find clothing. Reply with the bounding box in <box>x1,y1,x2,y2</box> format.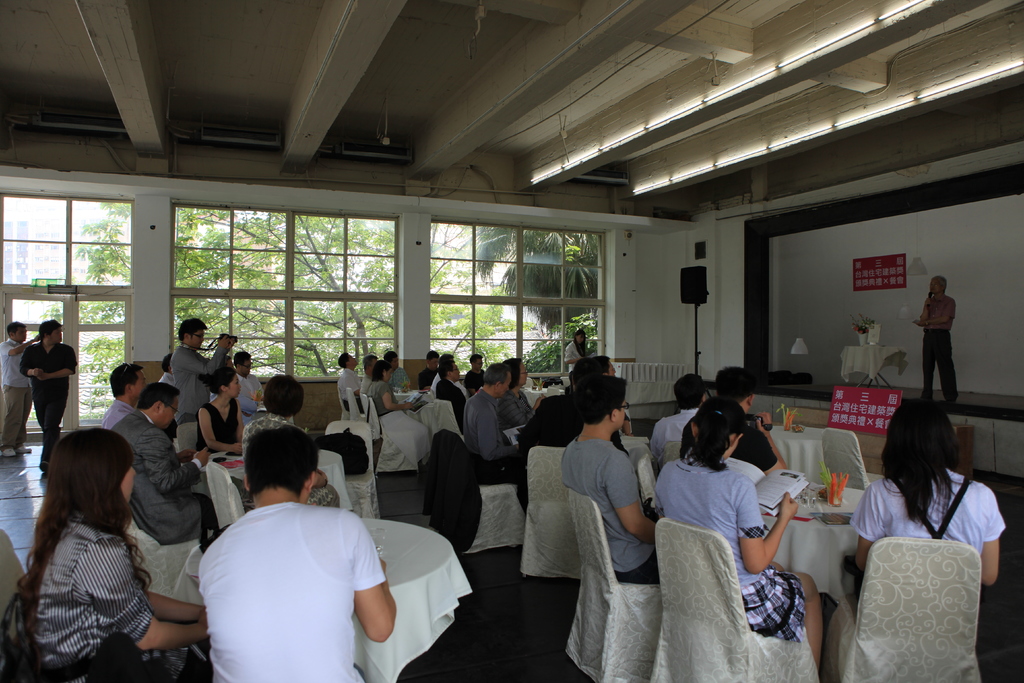
<box>15,502,214,682</box>.
